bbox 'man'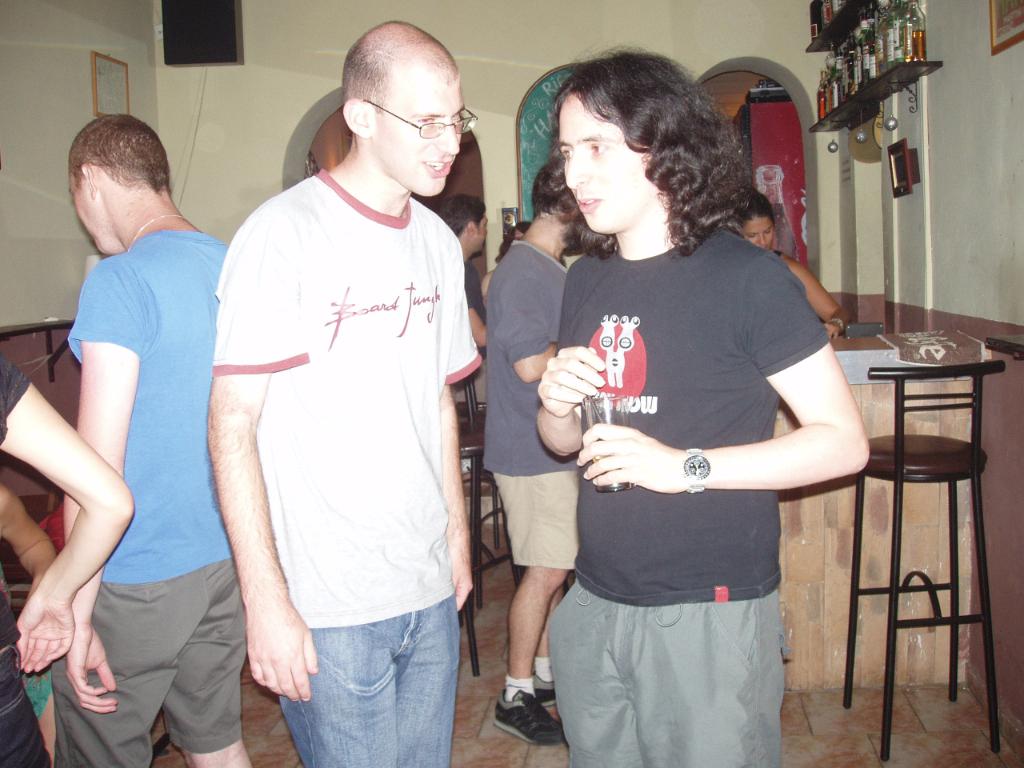
select_region(442, 192, 486, 356)
